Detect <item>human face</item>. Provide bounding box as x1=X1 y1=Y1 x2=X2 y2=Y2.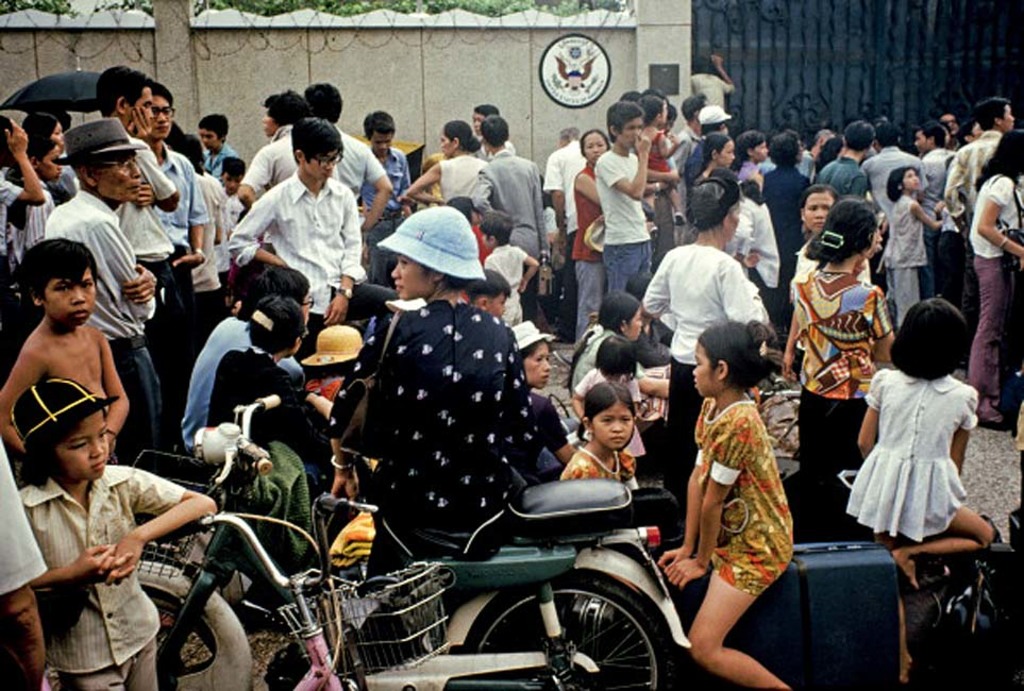
x1=40 y1=145 x2=65 y2=184.
